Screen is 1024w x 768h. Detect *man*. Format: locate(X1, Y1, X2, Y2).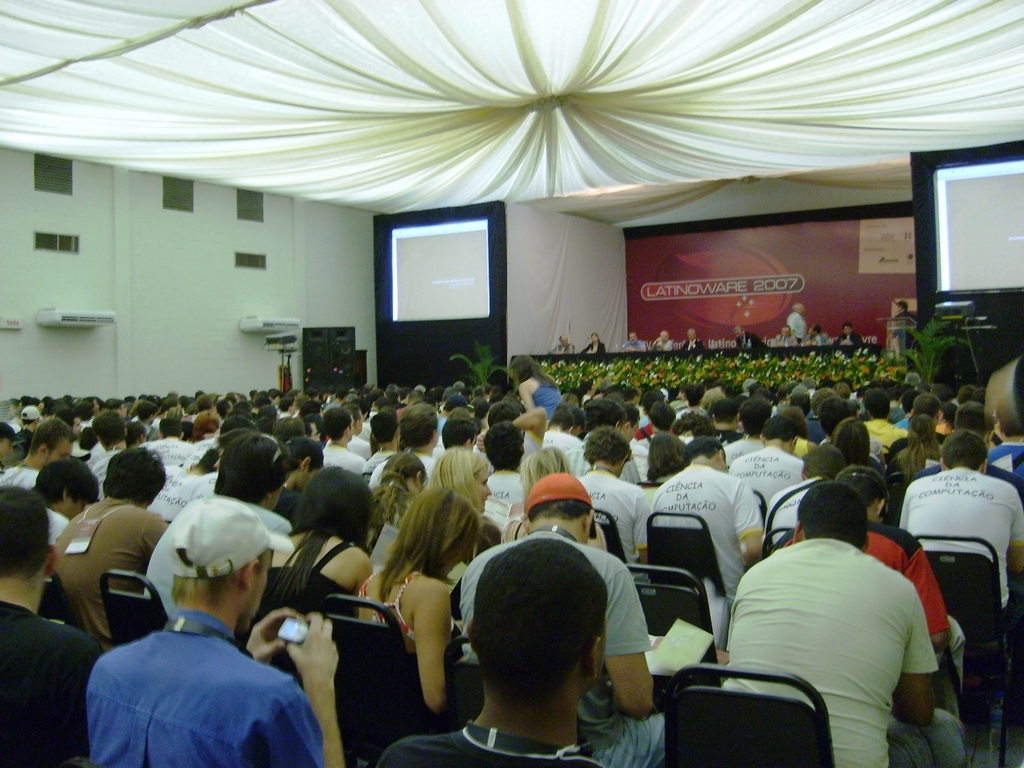
locate(682, 328, 705, 349).
